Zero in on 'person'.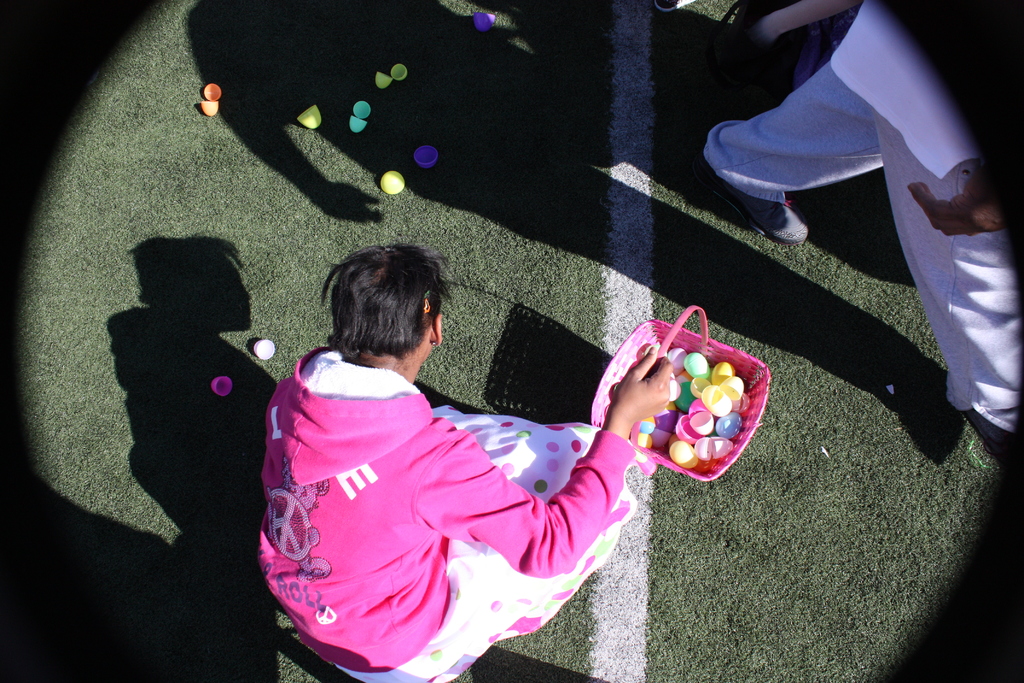
Zeroed in: (701,0,1023,473).
